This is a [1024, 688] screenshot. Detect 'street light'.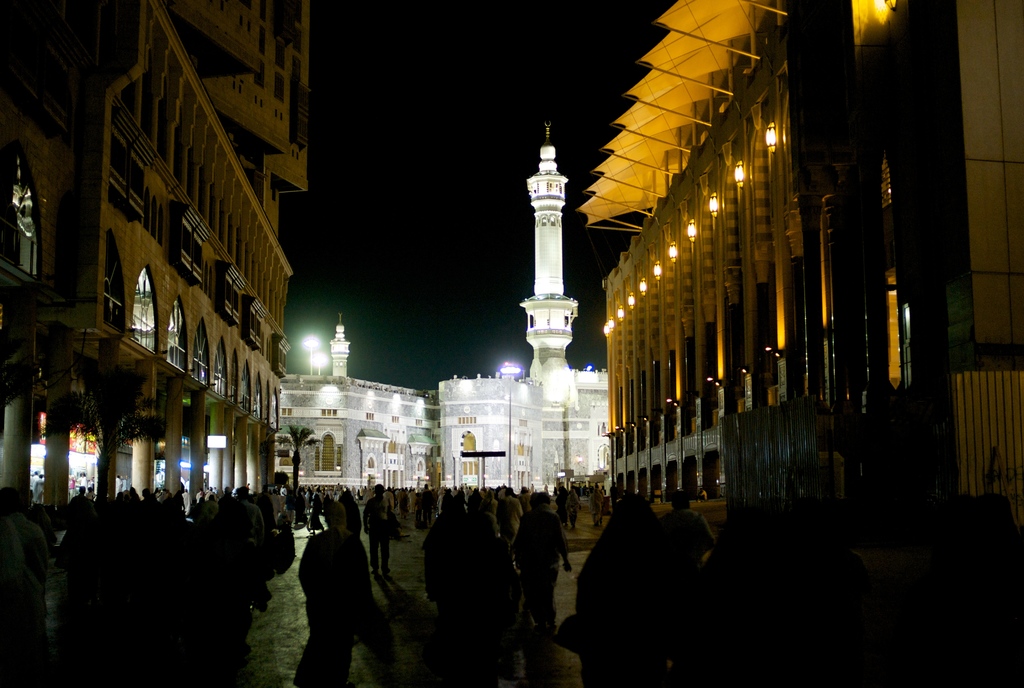
bbox=(765, 117, 774, 170).
